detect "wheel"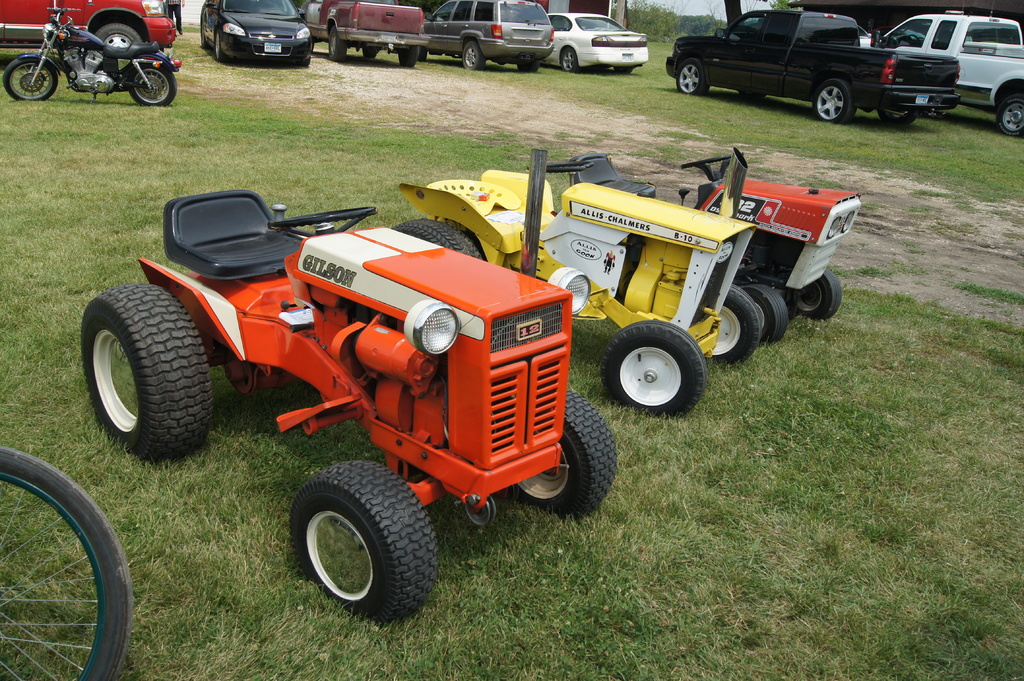
266/207/376/237
